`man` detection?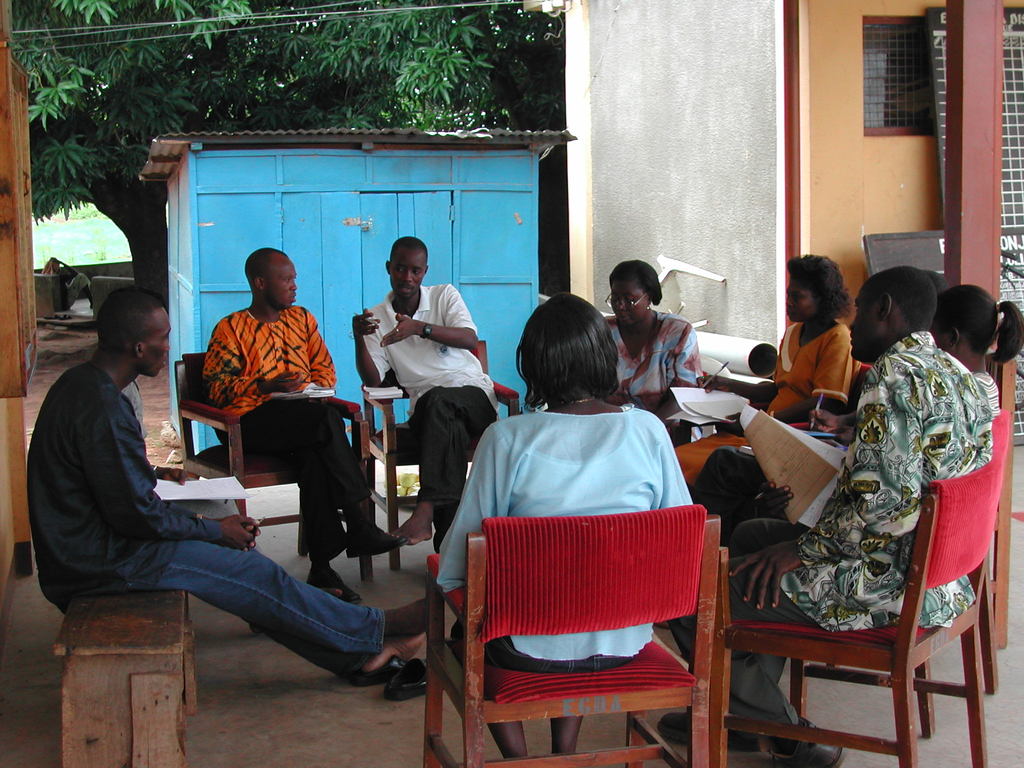
[x1=653, y1=267, x2=993, y2=767]
